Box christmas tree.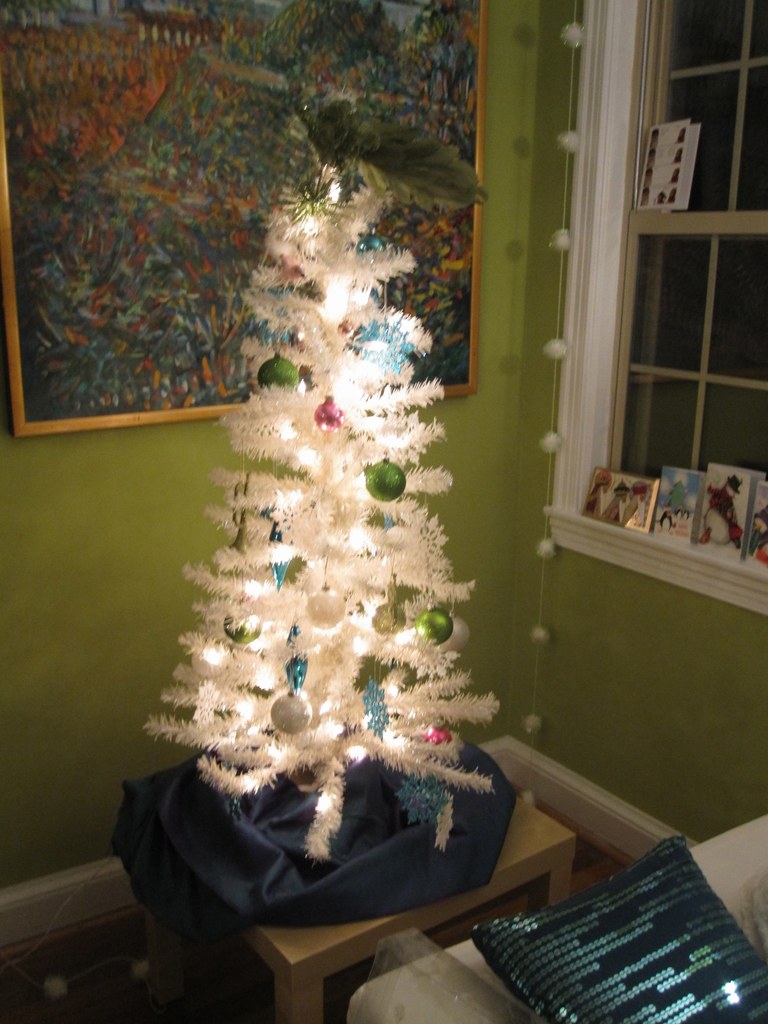
region(127, 116, 510, 860).
